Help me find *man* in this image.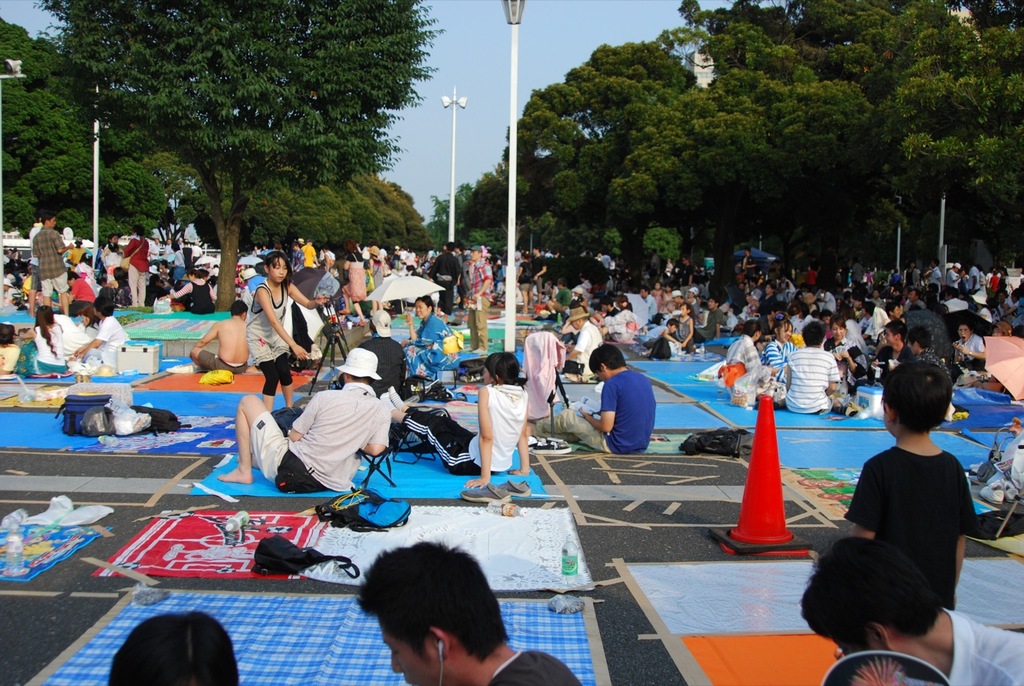
Found it: [x1=464, y1=241, x2=490, y2=356].
